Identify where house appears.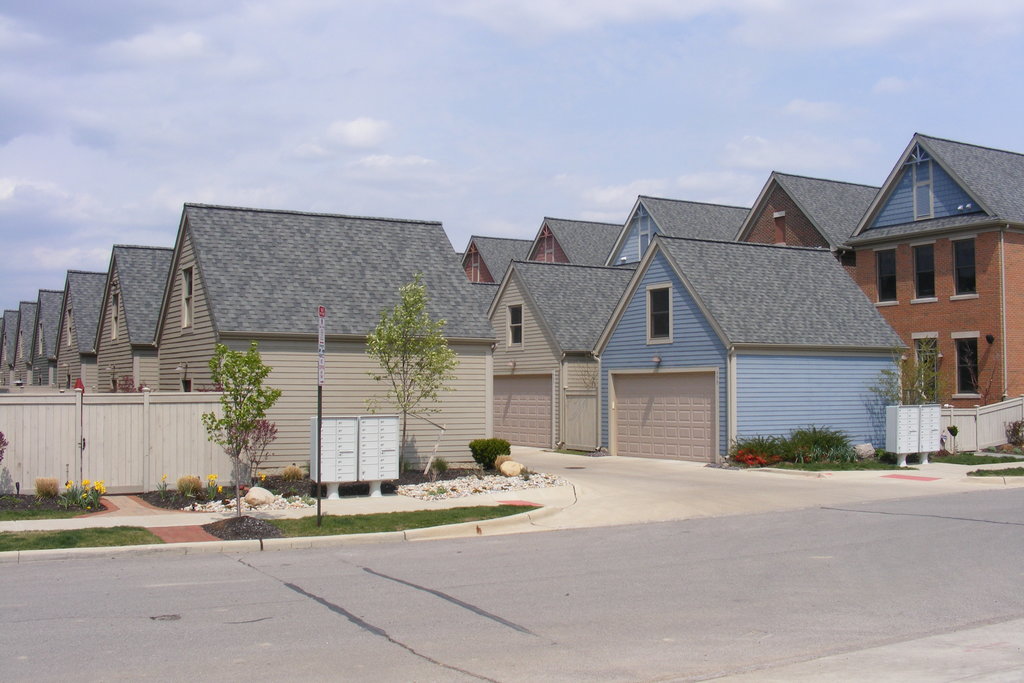
Appears at [732,165,888,243].
